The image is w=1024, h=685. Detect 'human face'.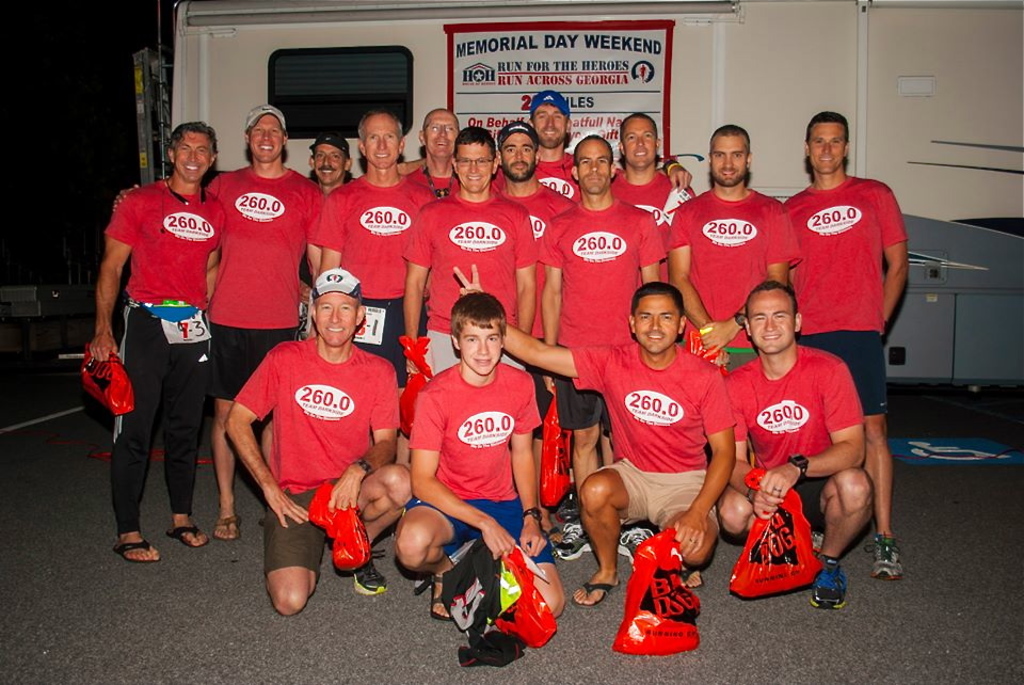
Detection: [245,117,281,158].
